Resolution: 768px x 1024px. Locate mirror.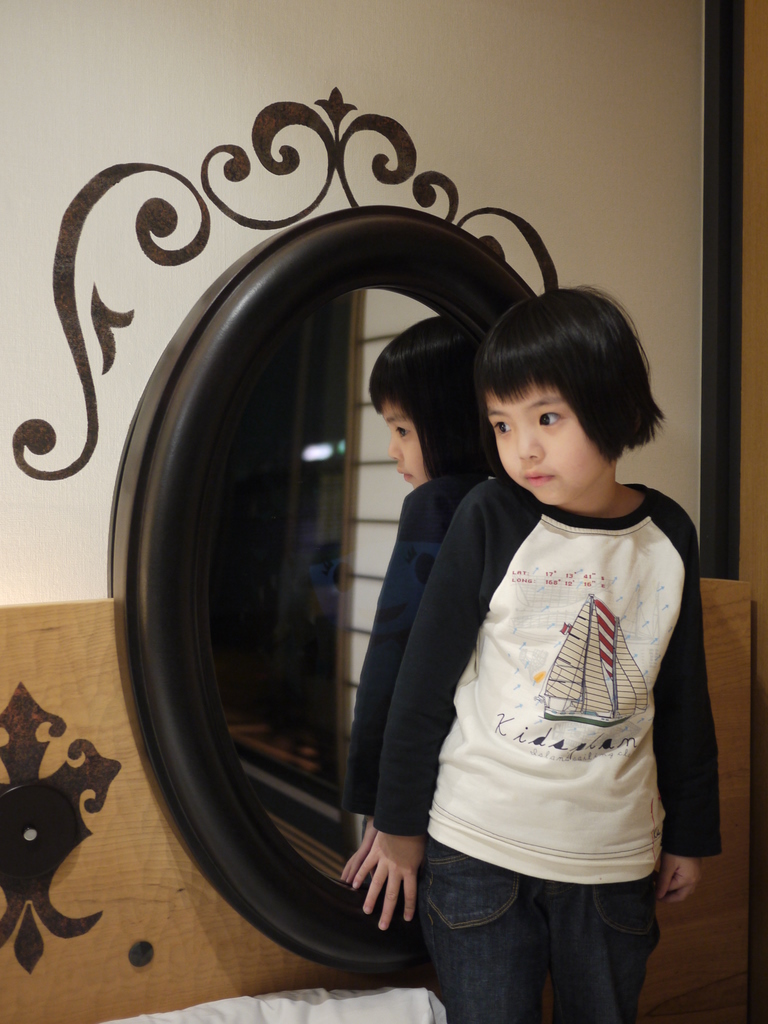
bbox=(205, 280, 517, 904).
